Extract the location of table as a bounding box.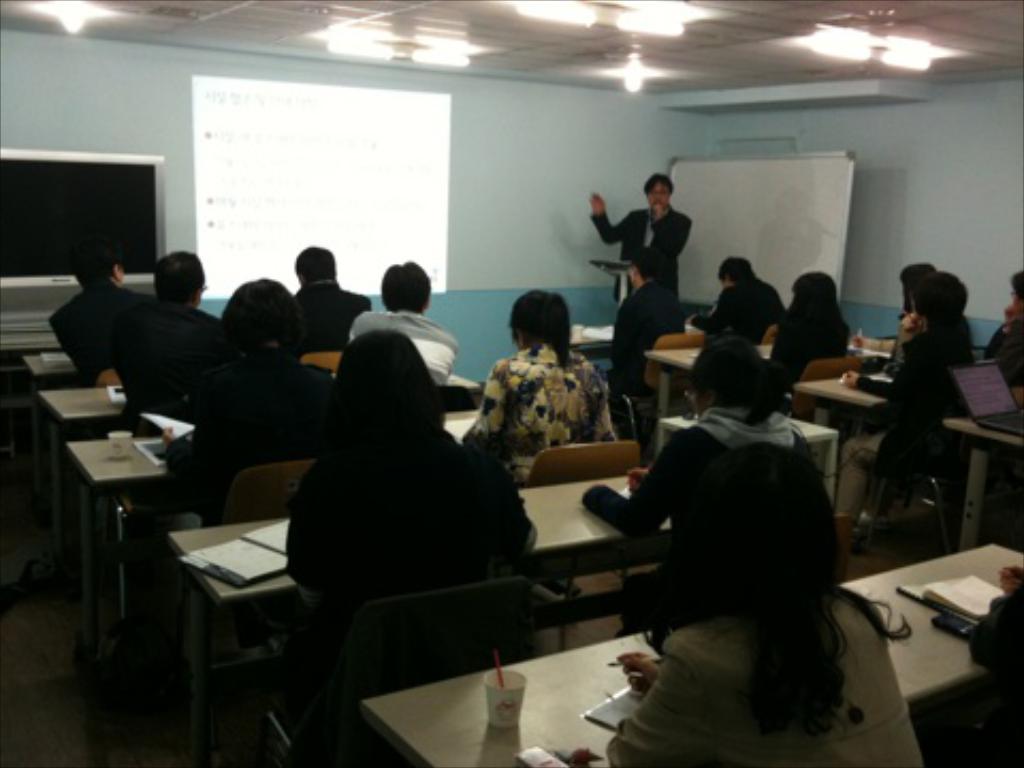
Rect(53, 399, 503, 723).
